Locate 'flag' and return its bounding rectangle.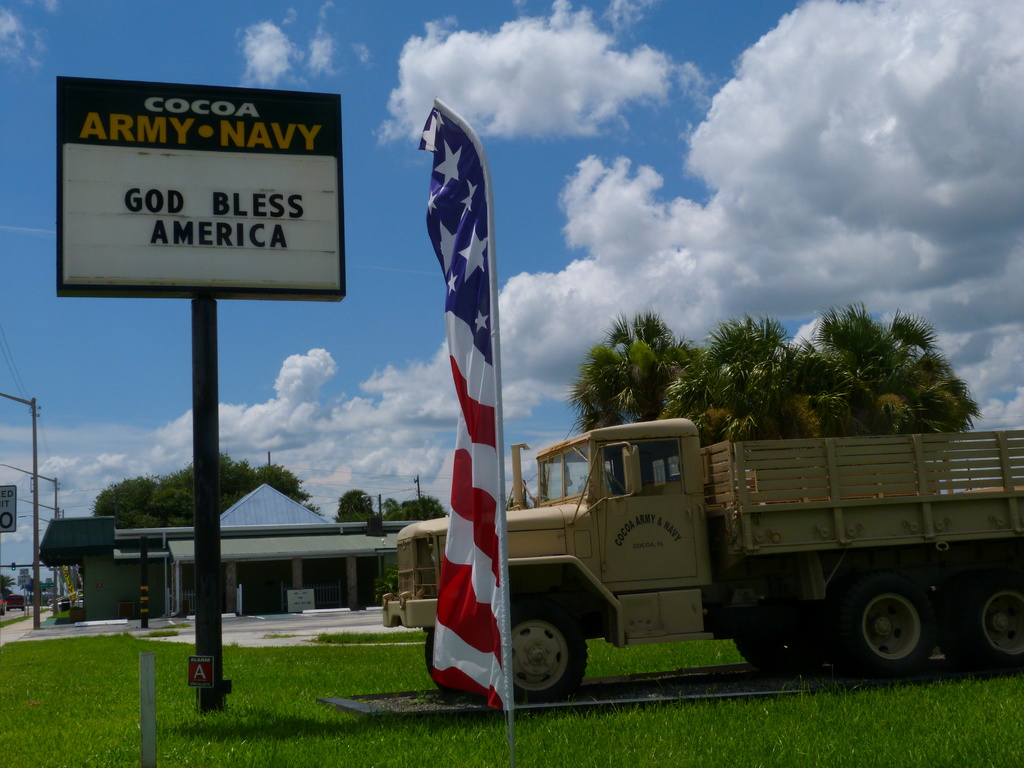
locate(410, 86, 516, 603).
